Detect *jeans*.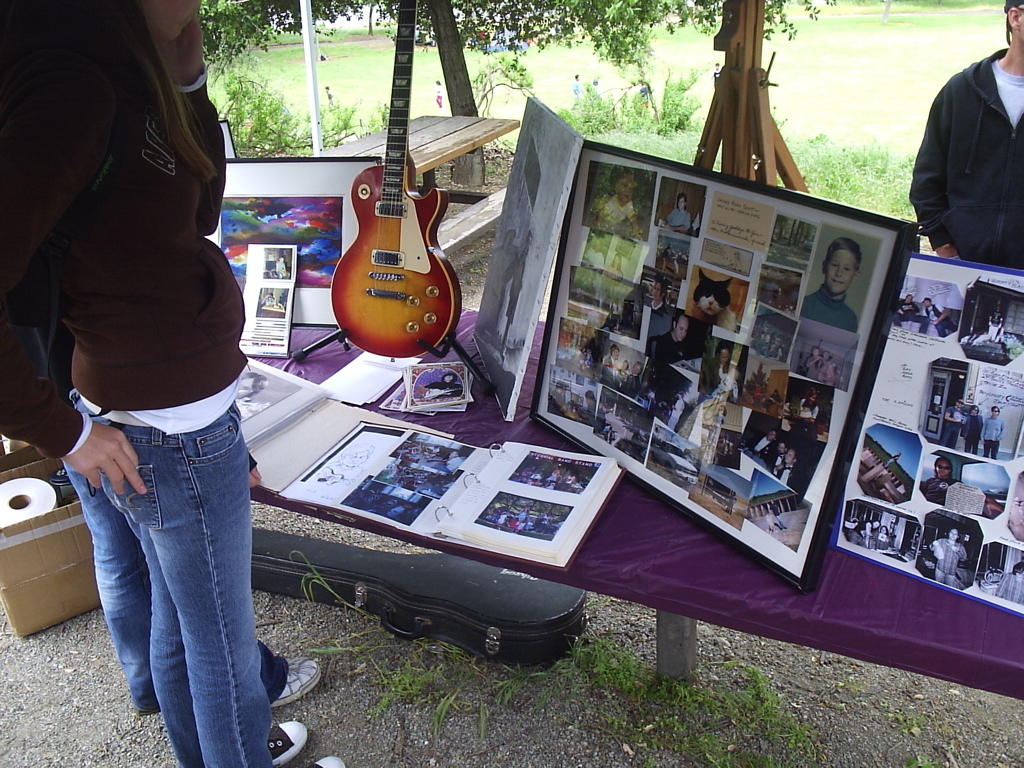
Detected at (left=65, top=388, right=156, bottom=709).
